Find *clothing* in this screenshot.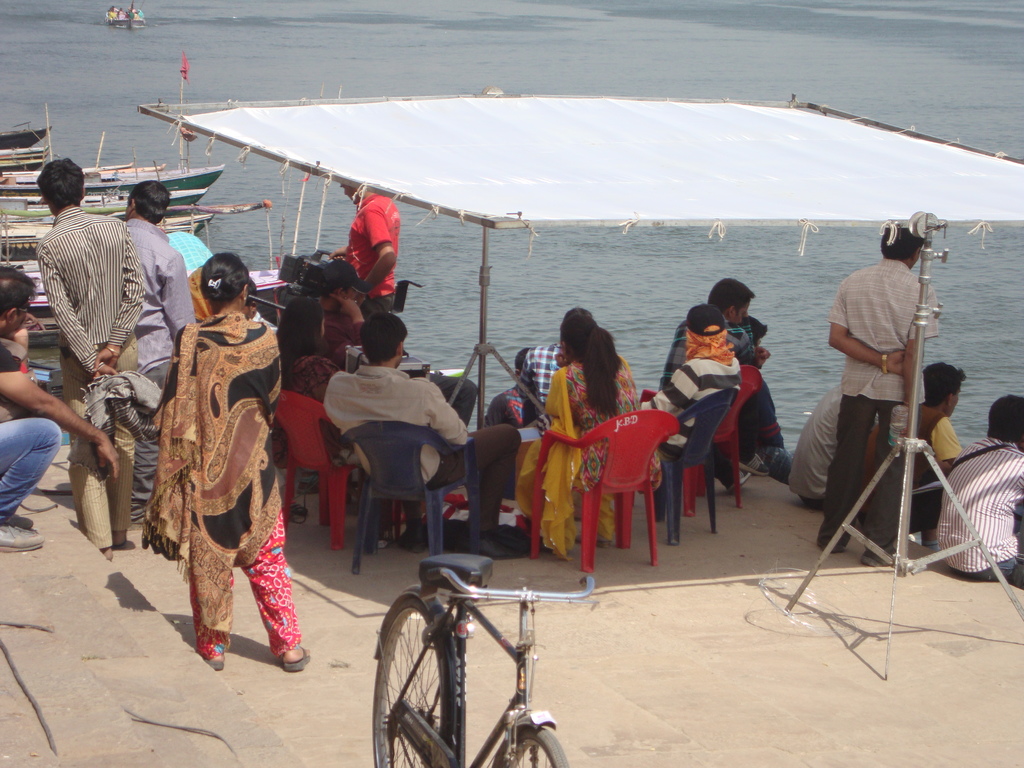
The bounding box for *clothing* is select_region(0, 339, 63, 519).
